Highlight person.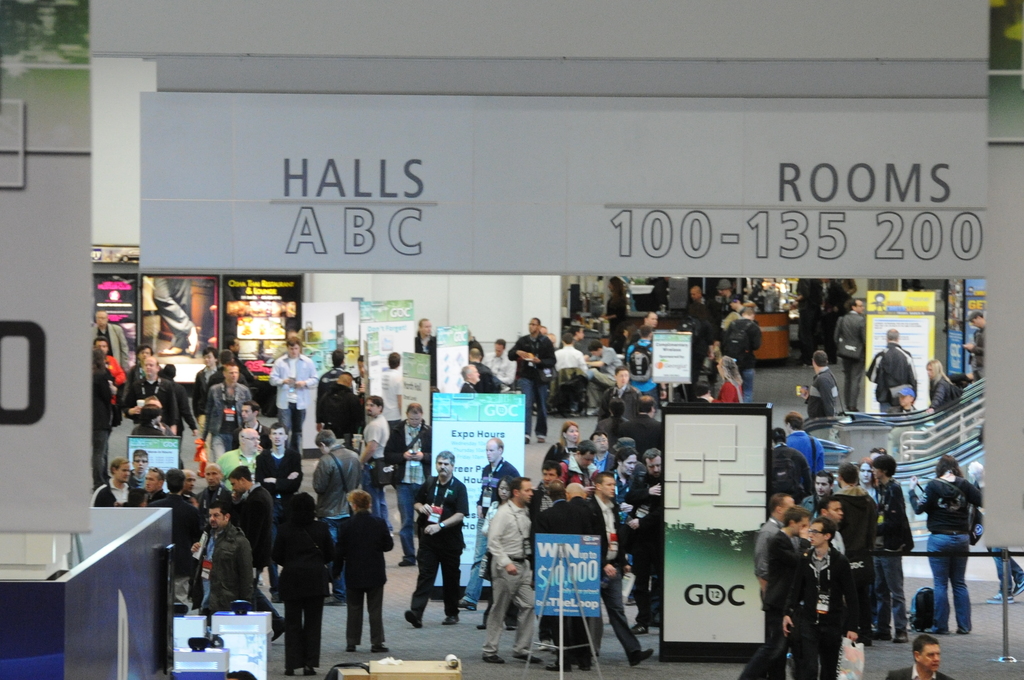
Highlighted region: x1=592 y1=399 x2=632 y2=442.
